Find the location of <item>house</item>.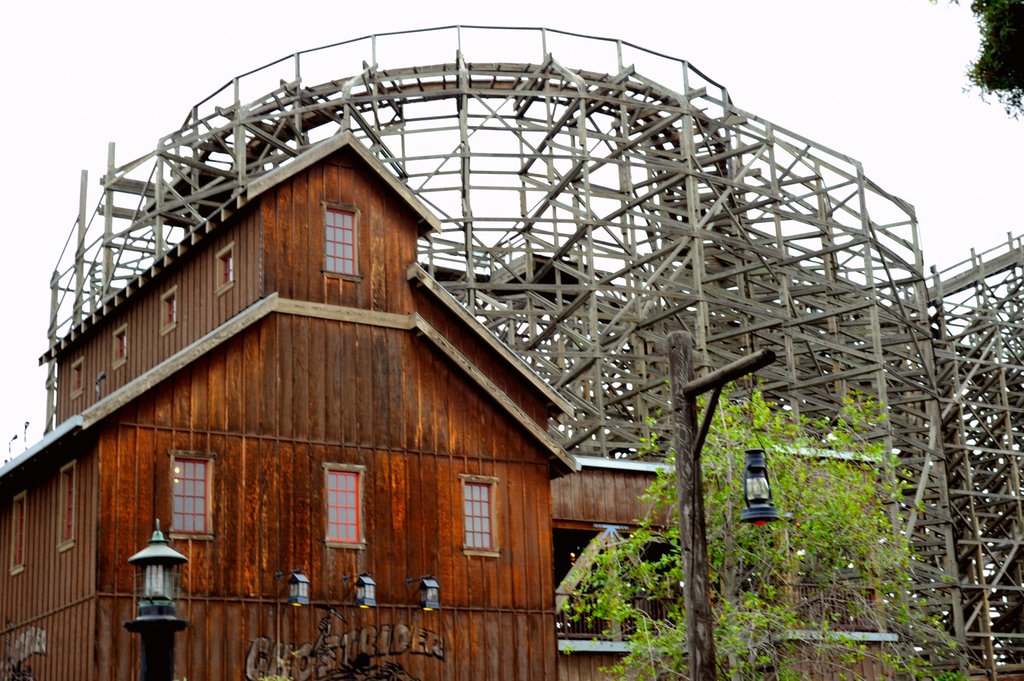
Location: 53 47 765 677.
